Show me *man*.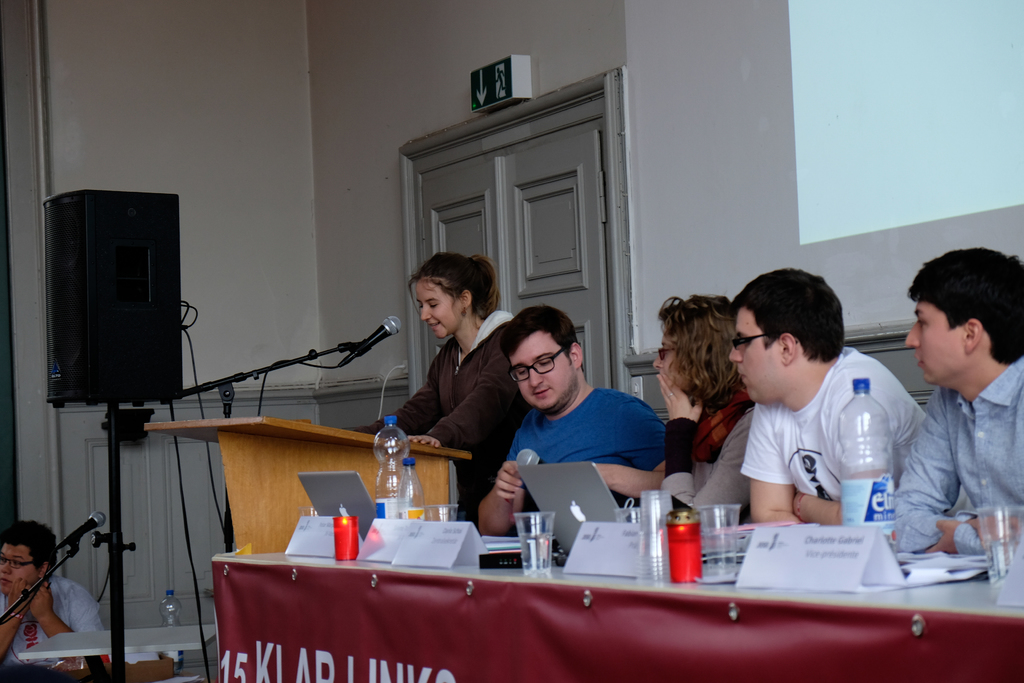
*man* is here: region(0, 523, 108, 673).
